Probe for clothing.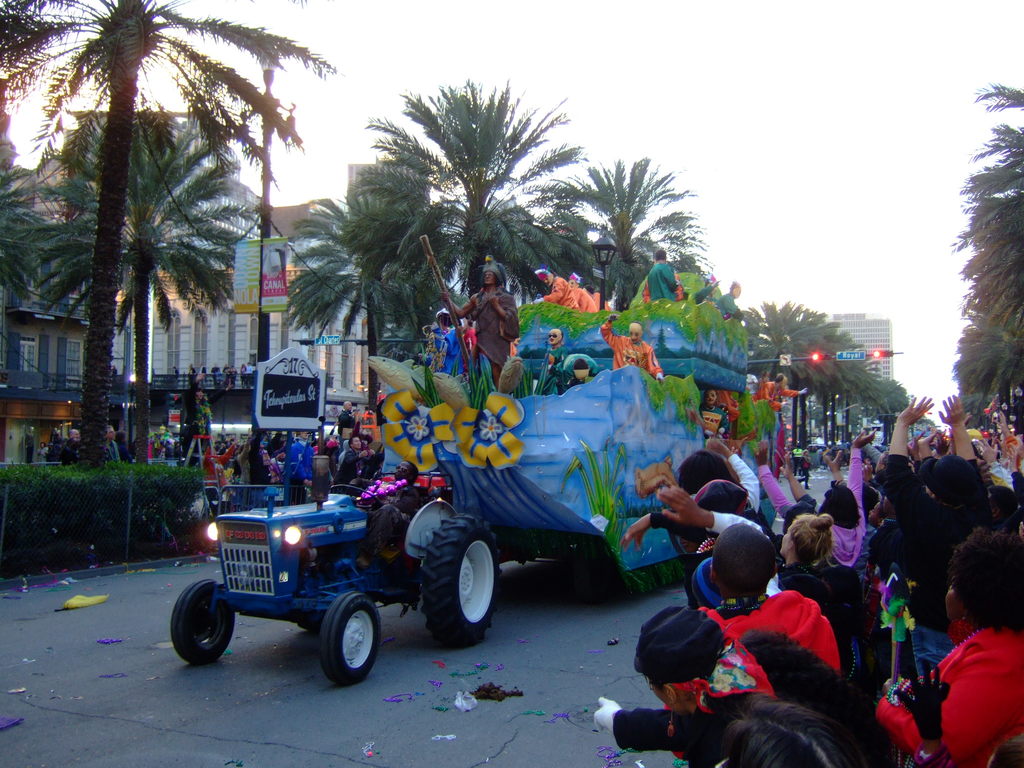
Probe result: [196,365,207,385].
